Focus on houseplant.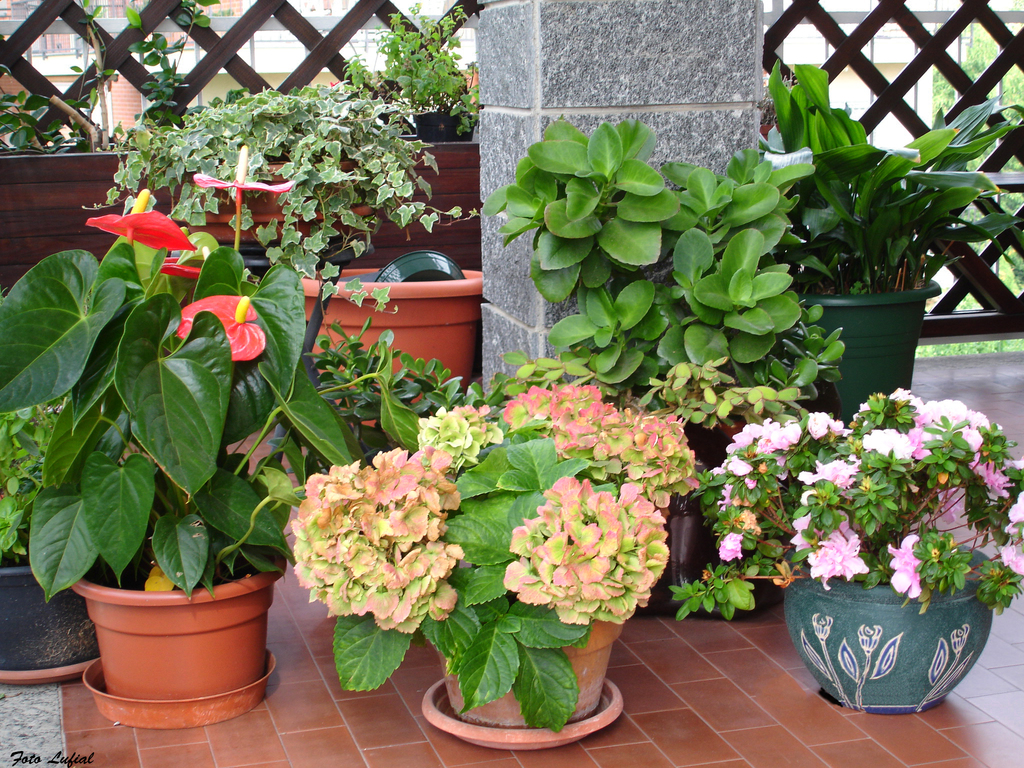
Focused at rect(0, 399, 108, 688).
